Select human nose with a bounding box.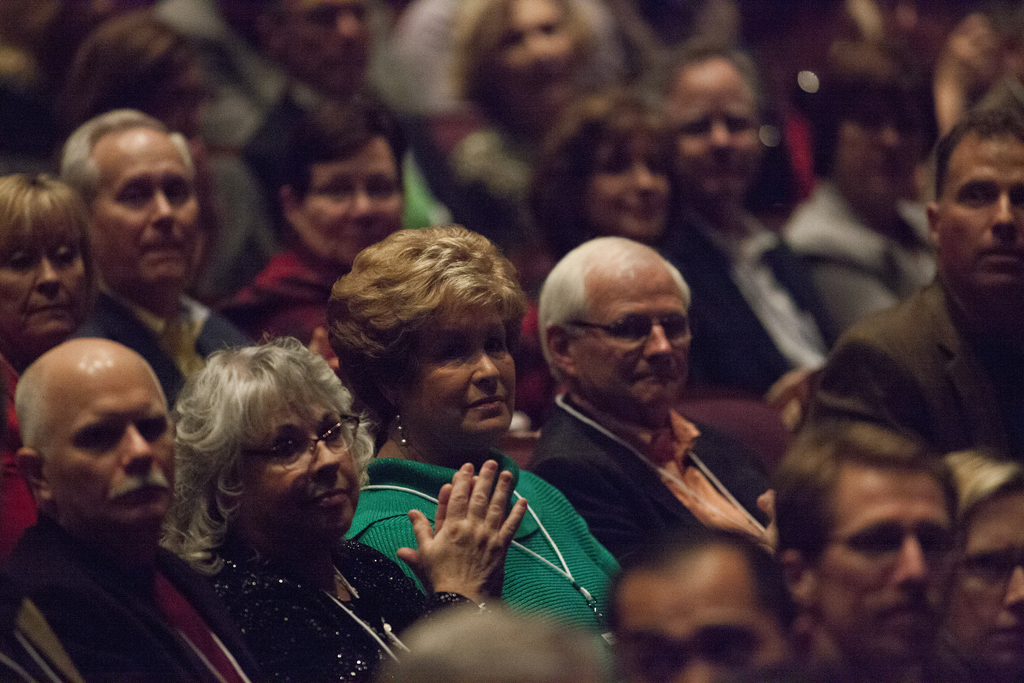
(996,195,1018,229).
